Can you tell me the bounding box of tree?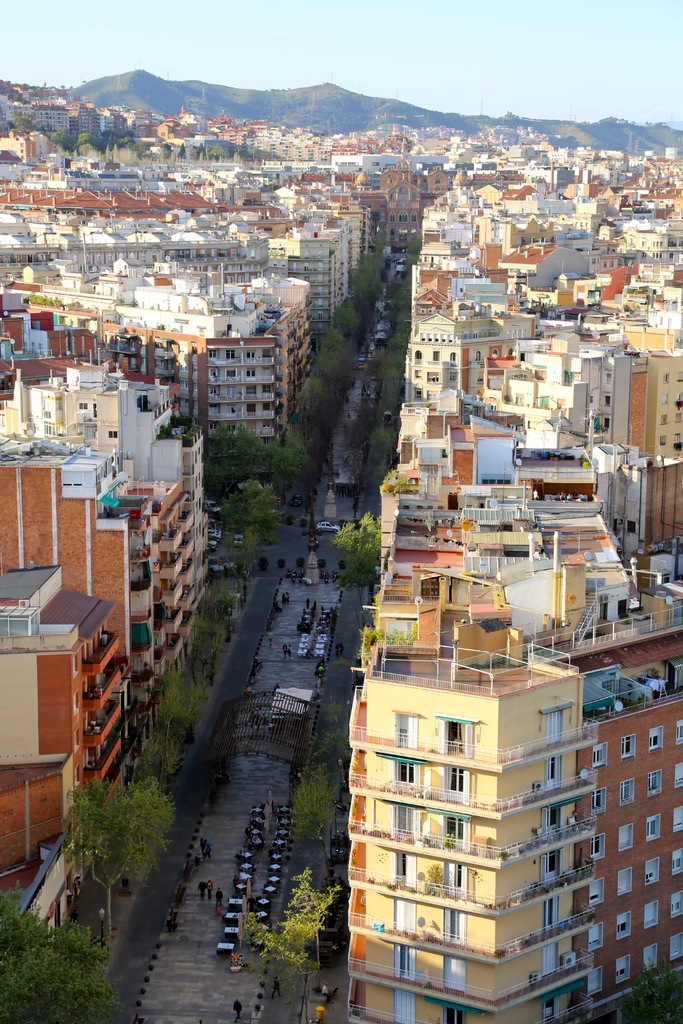
[x1=184, y1=424, x2=306, y2=515].
